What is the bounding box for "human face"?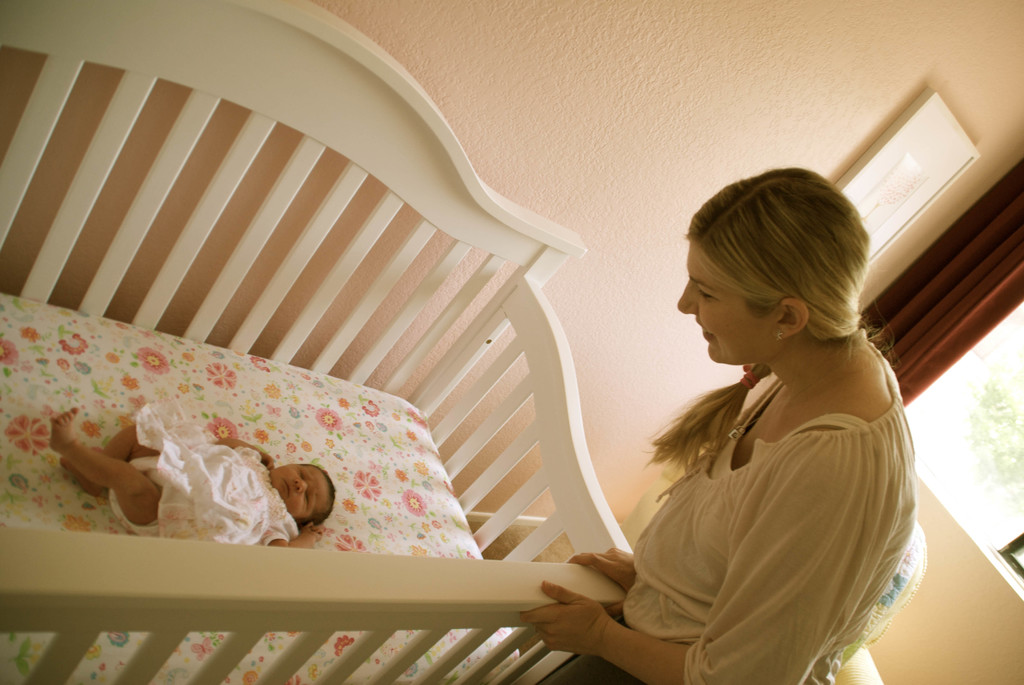
x1=674 y1=240 x2=774 y2=360.
